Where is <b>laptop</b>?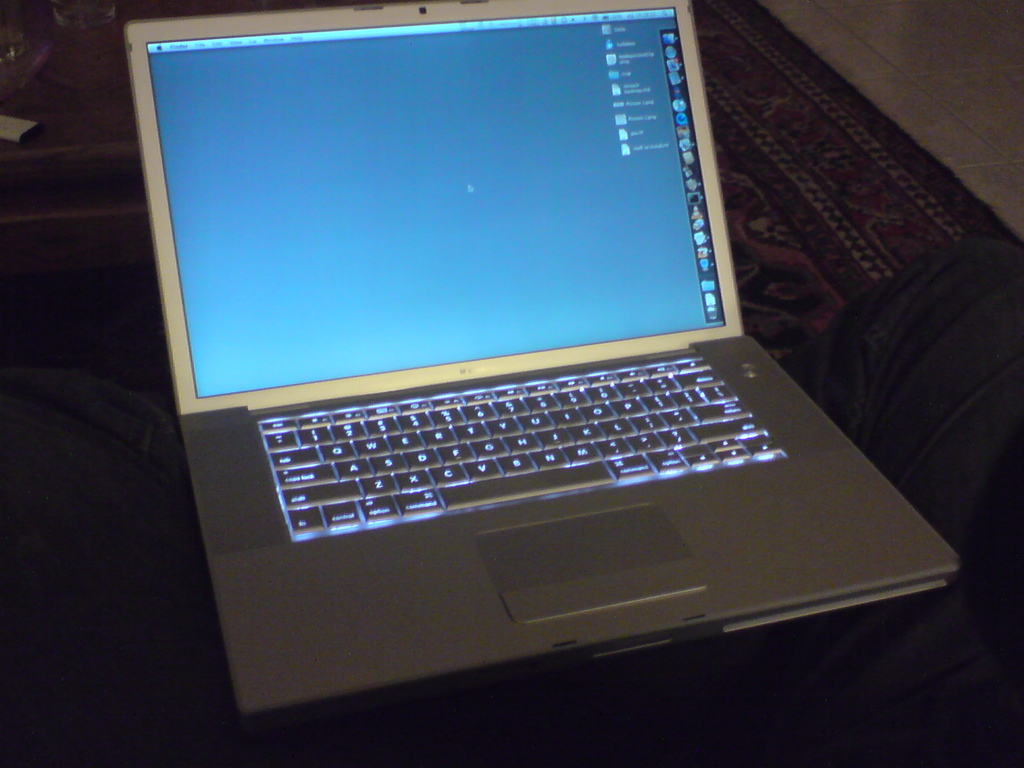
<bbox>140, 10, 953, 719</bbox>.
